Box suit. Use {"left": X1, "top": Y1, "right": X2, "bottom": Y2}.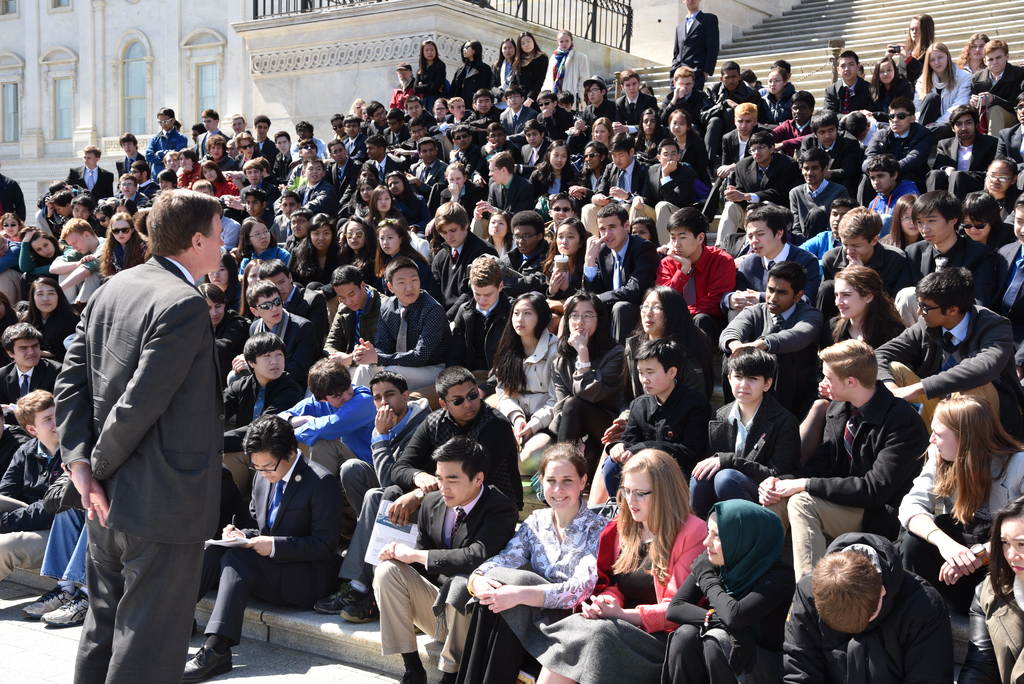
{"left": 333, "top": 153, "right": 356, "bottom": 200}.
